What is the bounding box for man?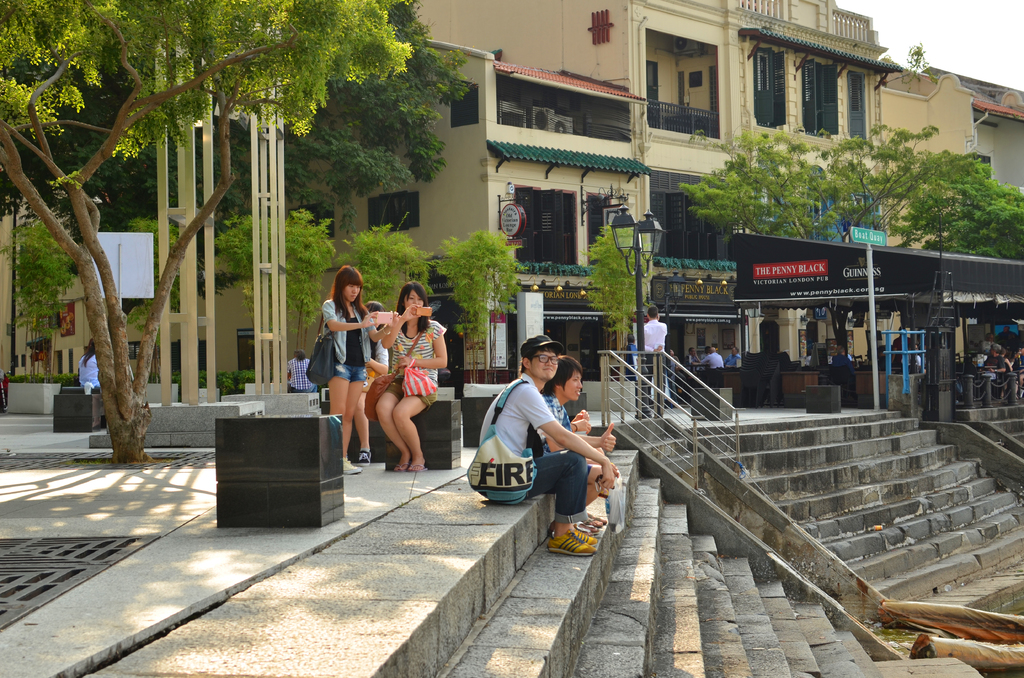
<box>726,346,740,369</box>.
